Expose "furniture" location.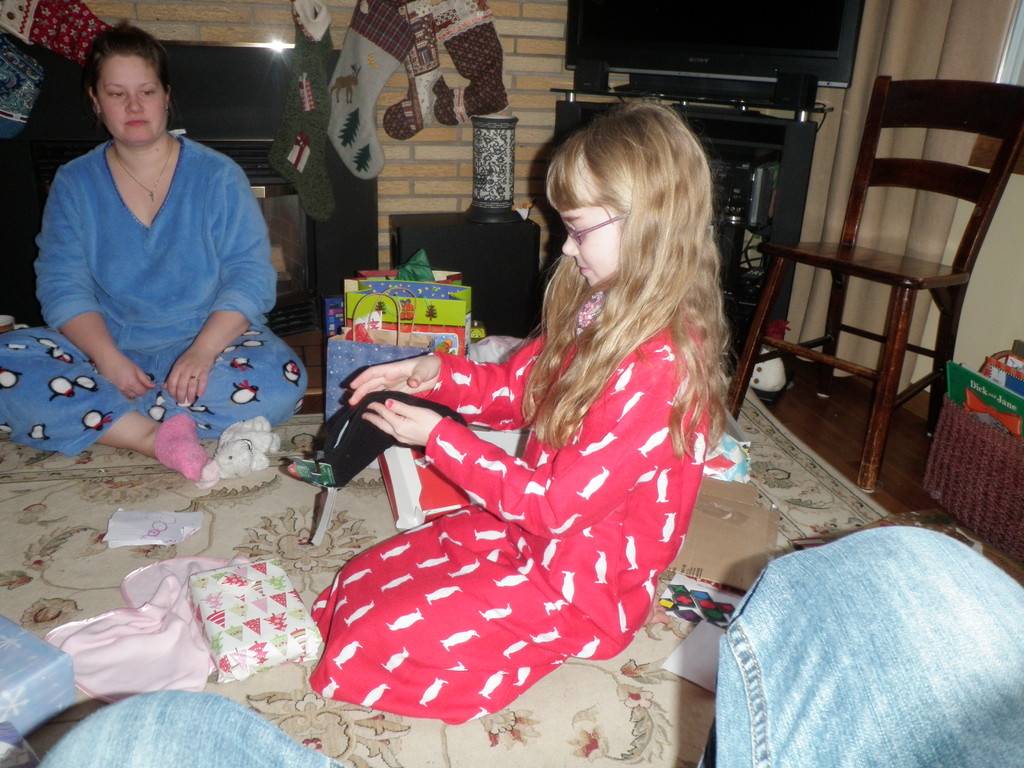
Exposed at (left=717, top=87, right=1023, bottom=499).
